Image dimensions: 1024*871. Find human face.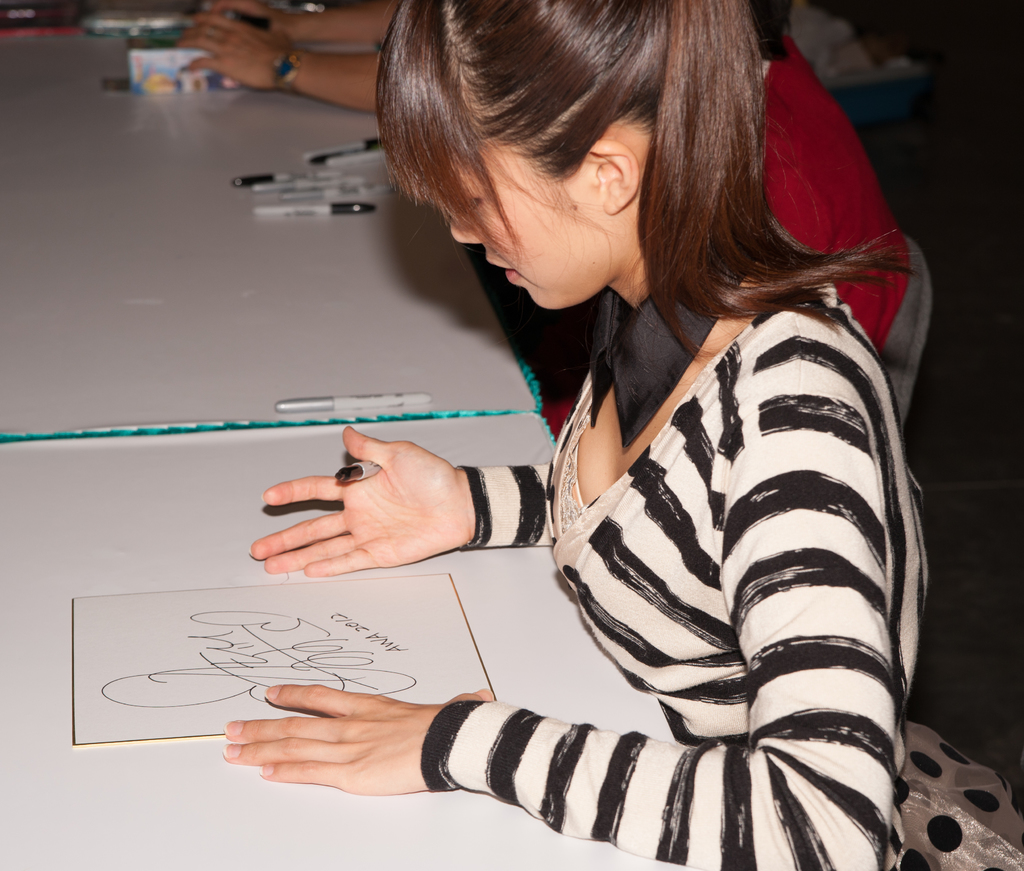
locate(455, 111, 612, 310).
